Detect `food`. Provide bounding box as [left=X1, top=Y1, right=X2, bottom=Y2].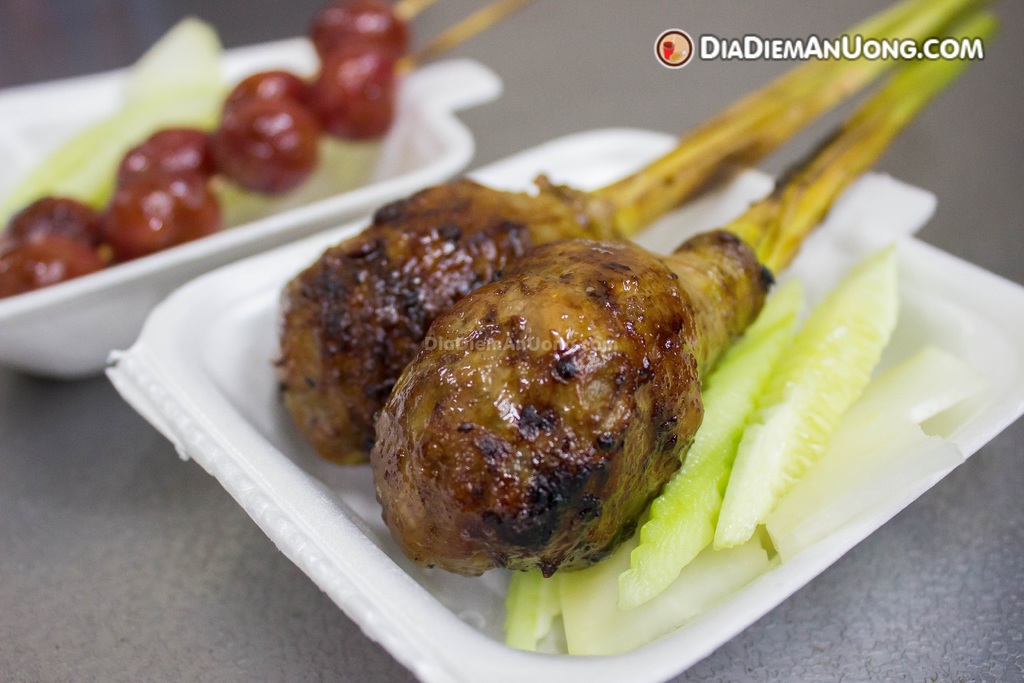
[left=268, top=172, right=630, bottom=473].
